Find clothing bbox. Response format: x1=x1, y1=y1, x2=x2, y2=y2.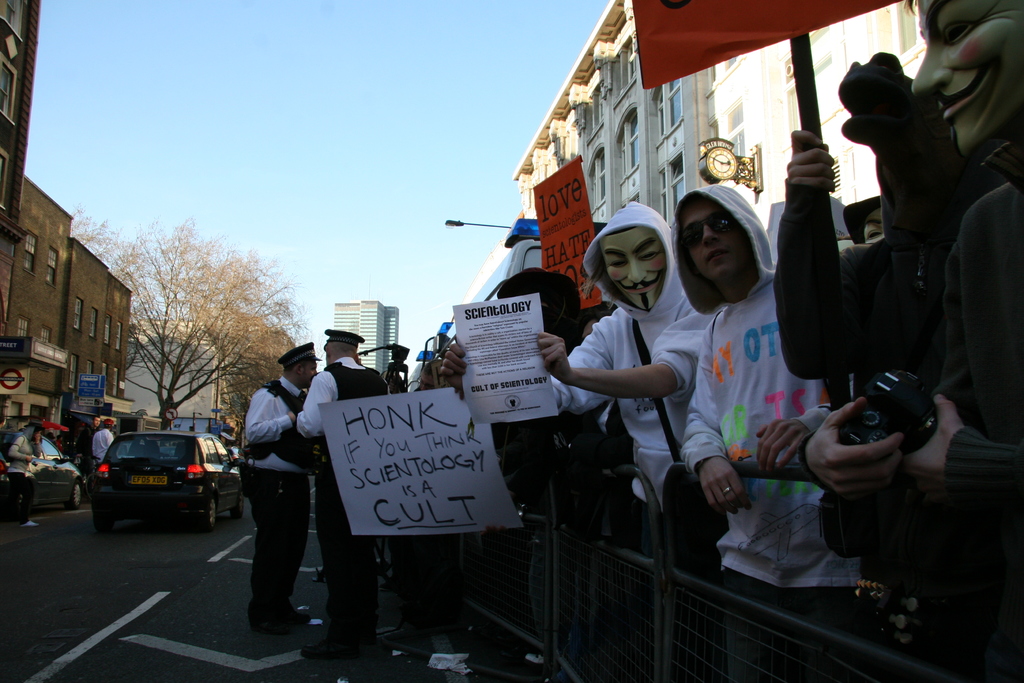
x1=677, y1=187, x2=863, y2=623.
